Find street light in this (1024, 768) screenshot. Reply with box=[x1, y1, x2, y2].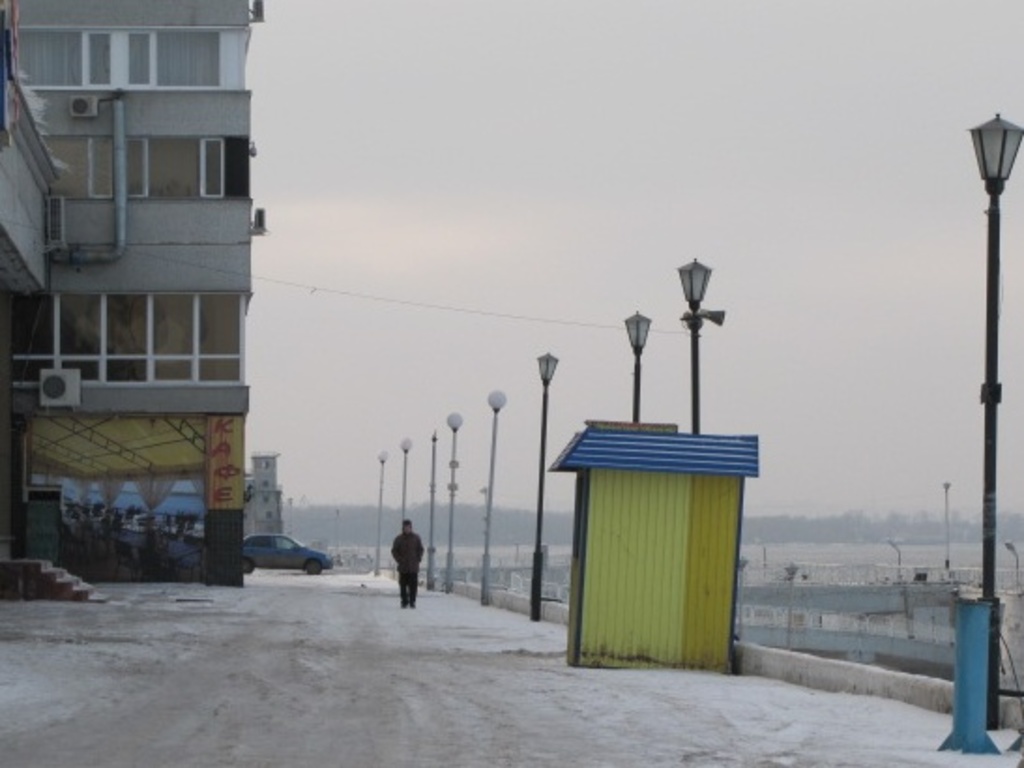
box=[620, 317, 655, 420].
